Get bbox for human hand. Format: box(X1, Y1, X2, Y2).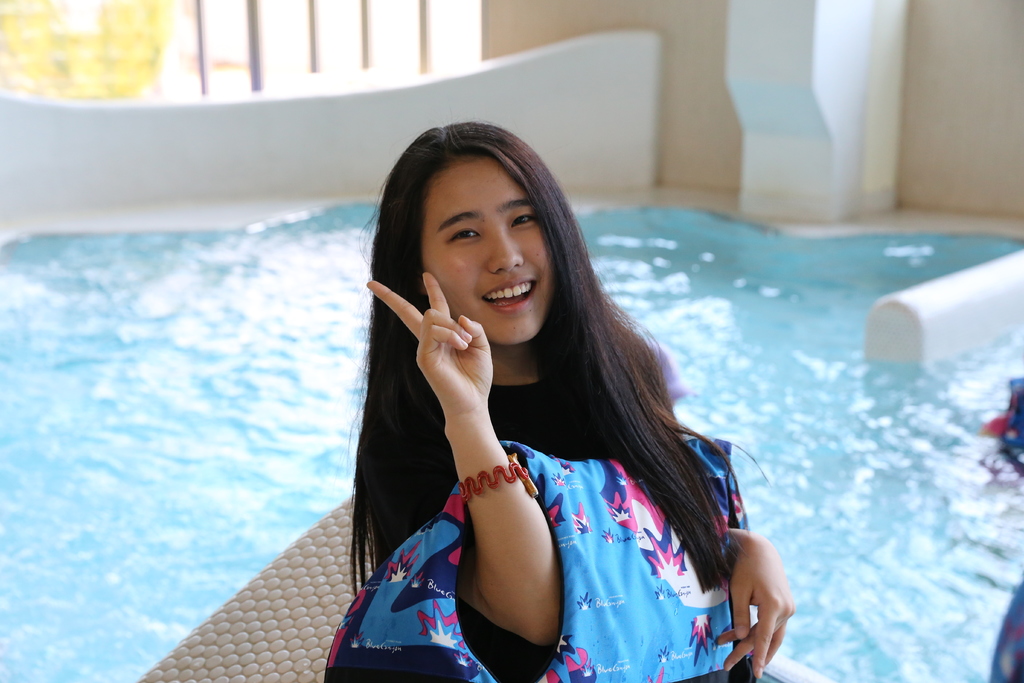
box(365, 270, 493, 420).
